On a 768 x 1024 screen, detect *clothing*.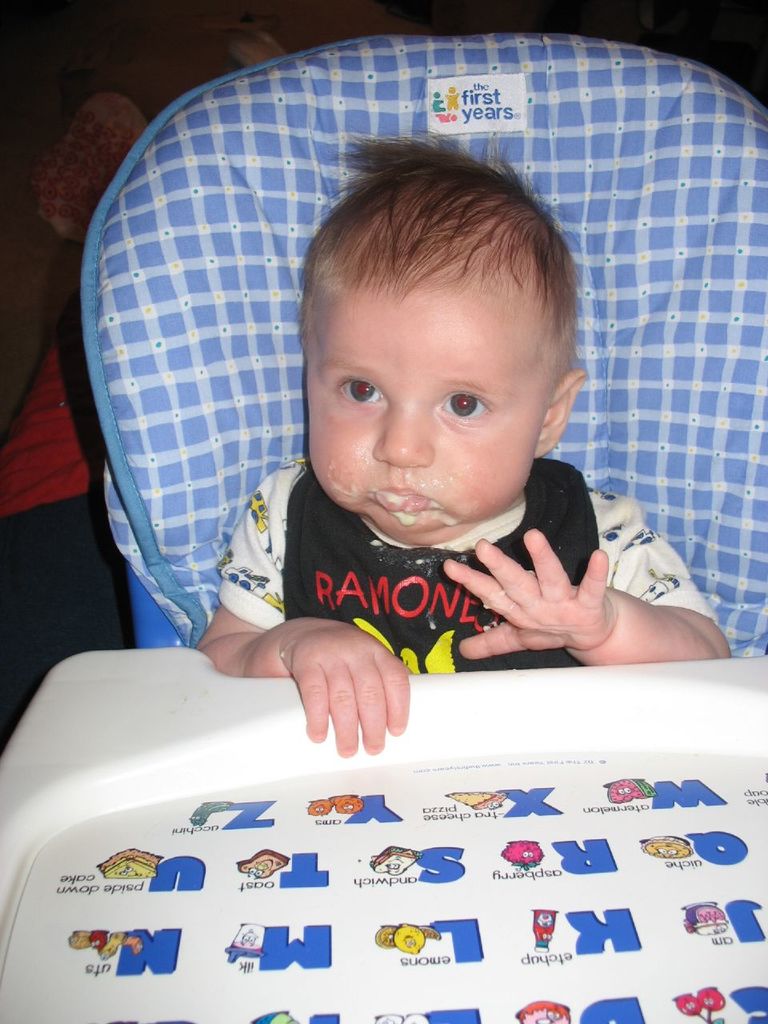
BBox(167, 441, 726, 697).
